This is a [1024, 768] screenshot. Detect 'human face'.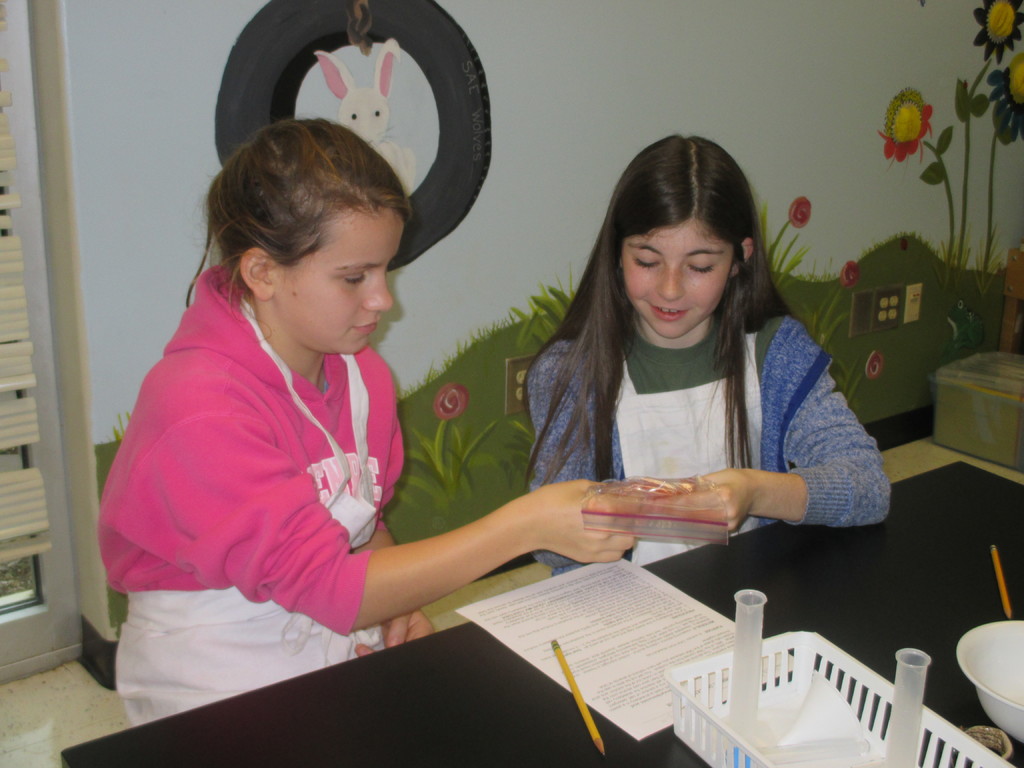
l=273, t=216, r=404, b=352.
